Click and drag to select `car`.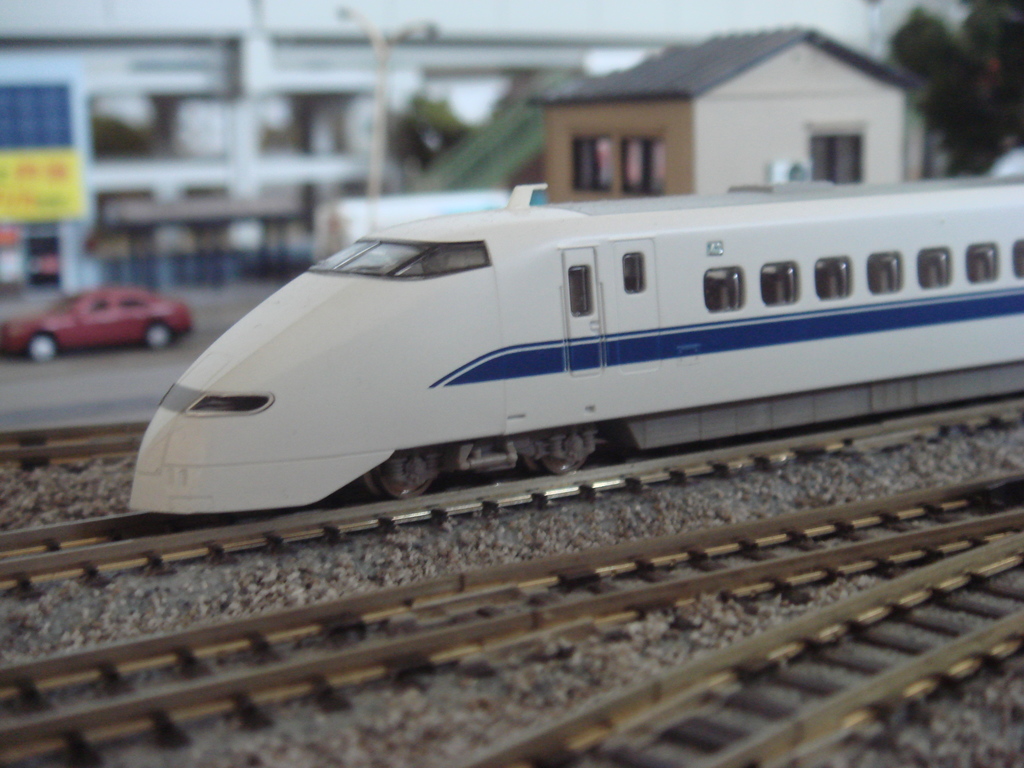
Selection: box=[0, 288, 189, 364].
